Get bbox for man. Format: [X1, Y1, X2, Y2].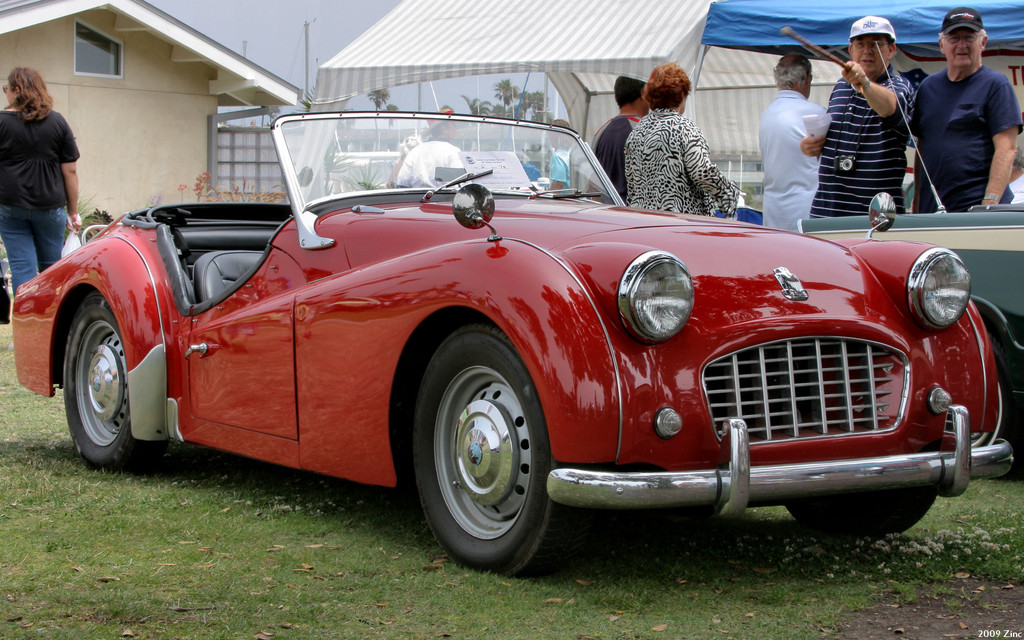
[397, 109, 476, 188].
